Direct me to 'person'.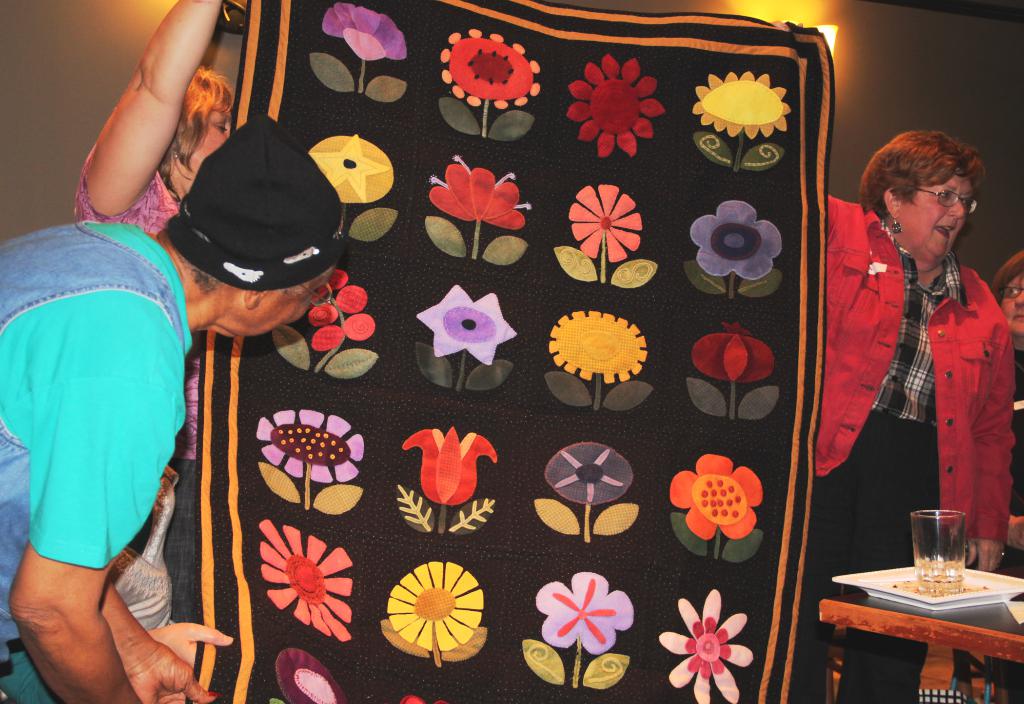
Direction: <region>0, 118, 350, 703</region>.
